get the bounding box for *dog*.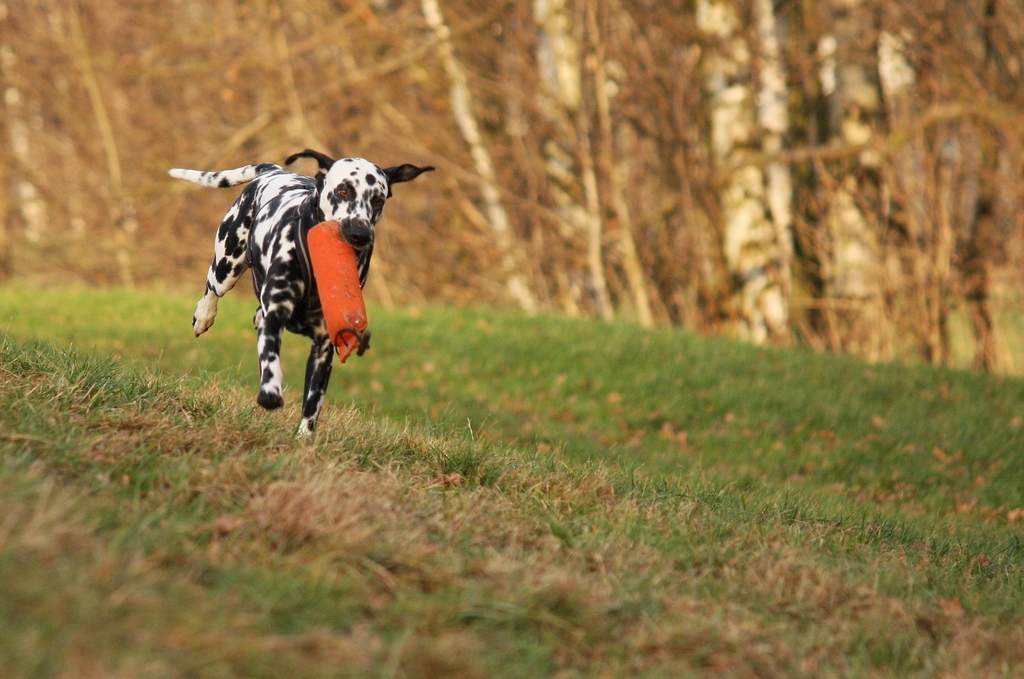
x1=166, y1=145, x2=436, y2=450.
